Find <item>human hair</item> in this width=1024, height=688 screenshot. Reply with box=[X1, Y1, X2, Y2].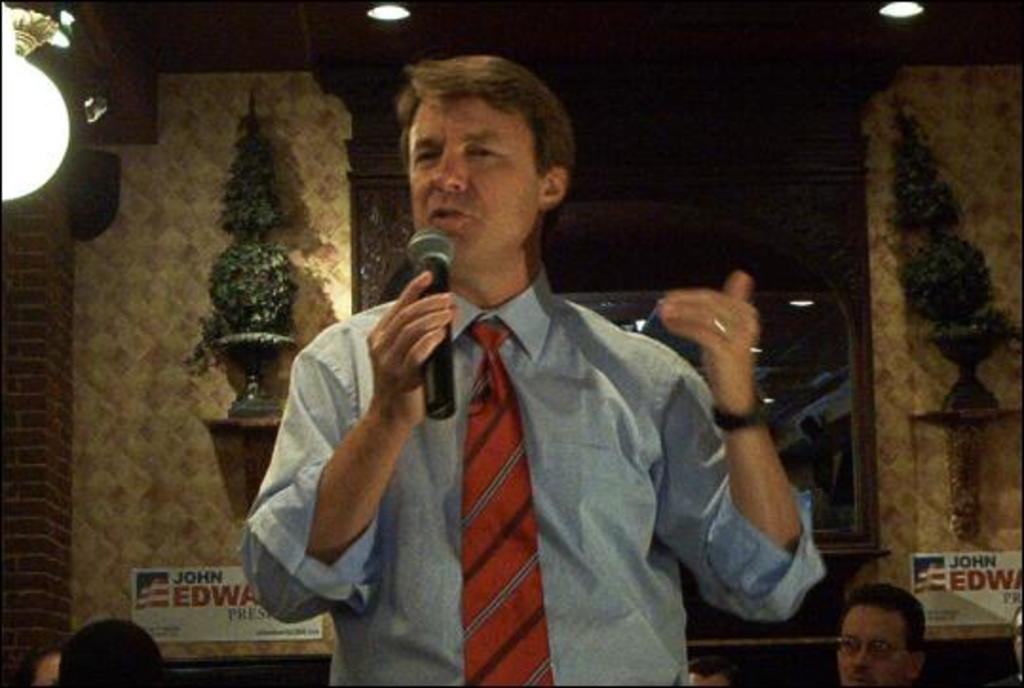
box=[51, 618, 175, 686].
